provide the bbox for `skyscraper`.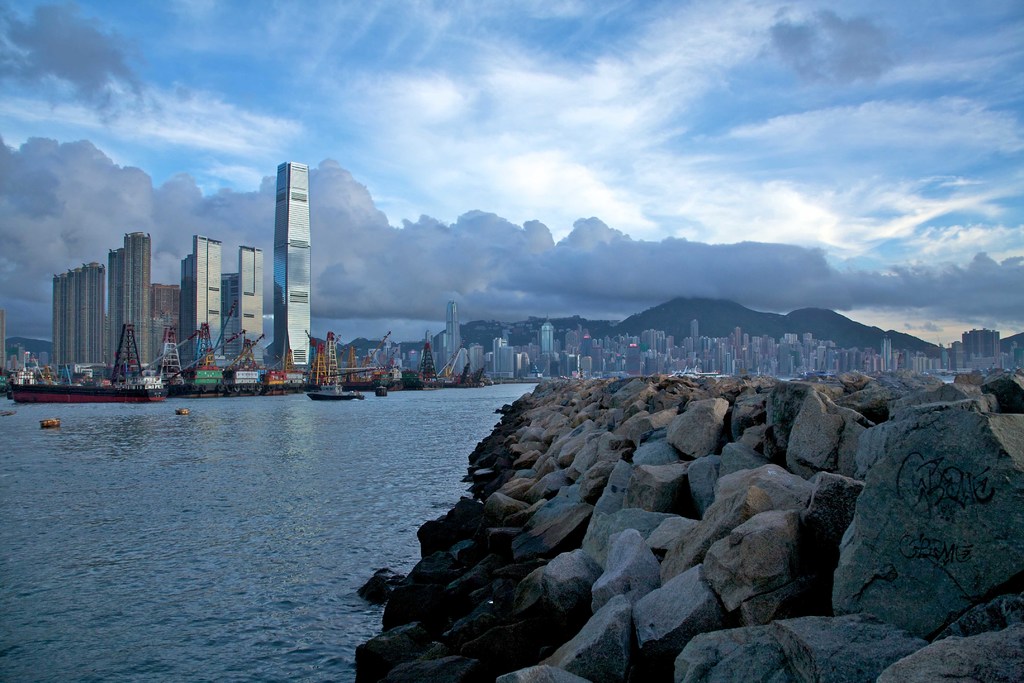
965 334 995 359.
